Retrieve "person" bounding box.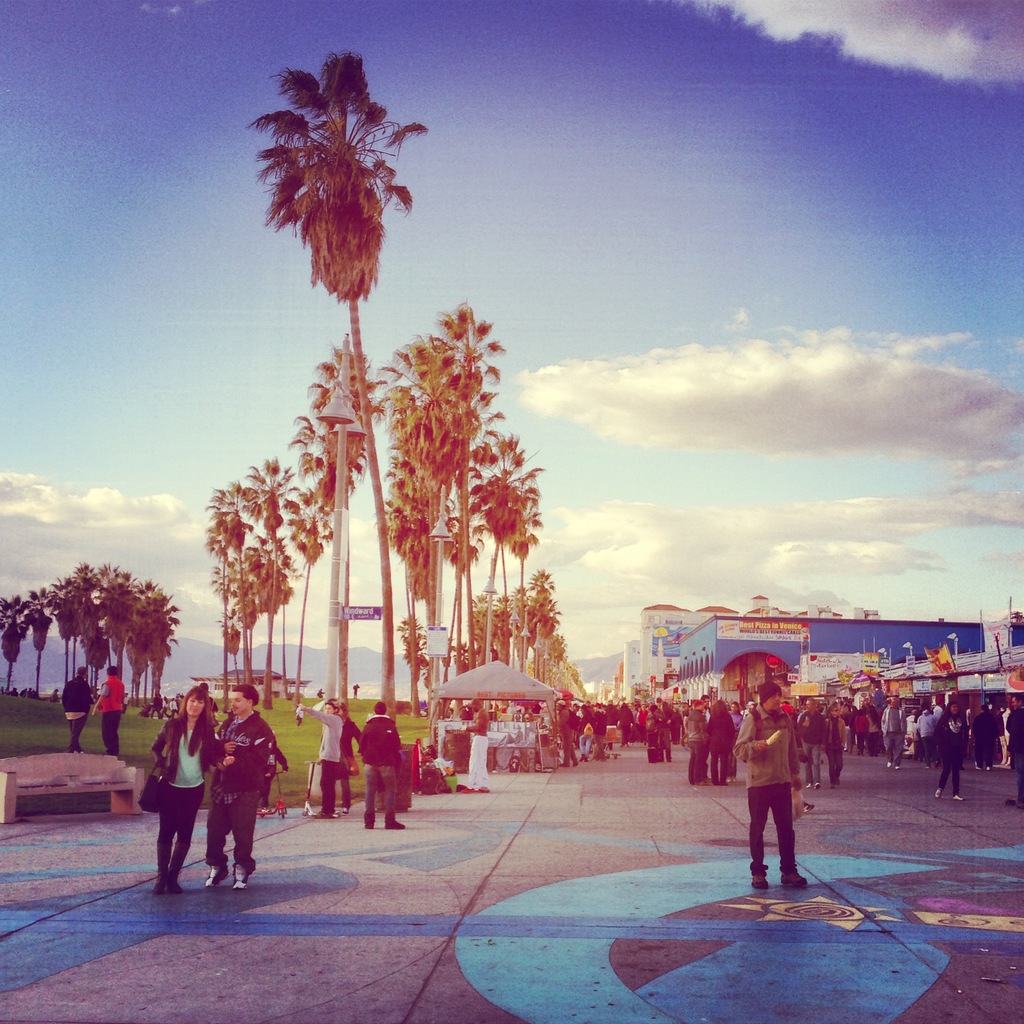
Bounding box: detection(95, 664, 127, 746).
